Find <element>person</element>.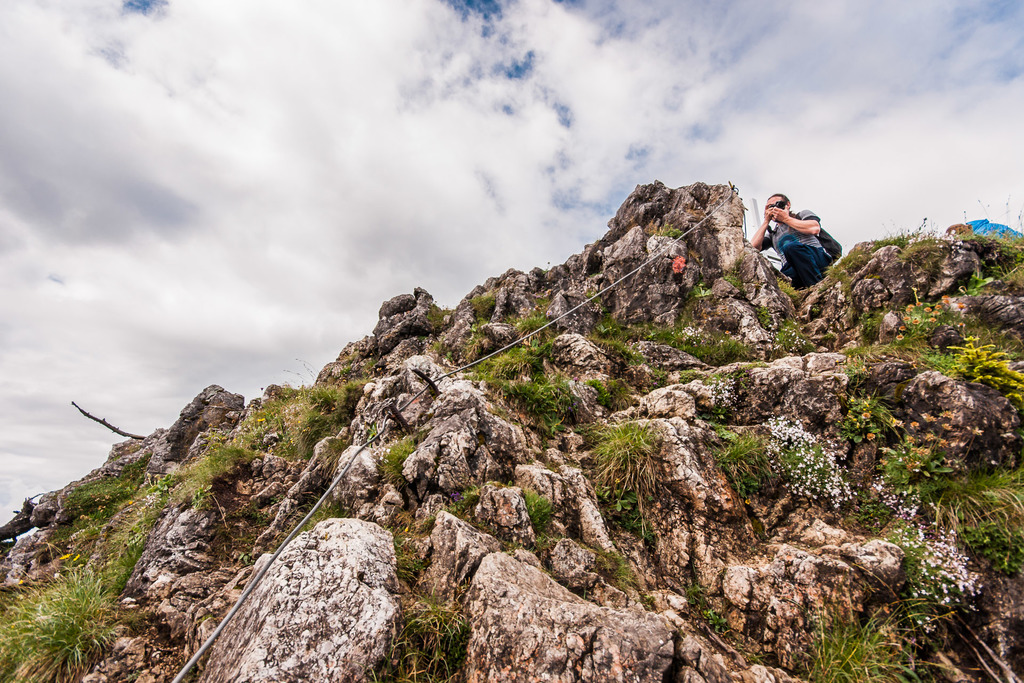
locate(771, 177, 847, 300).
